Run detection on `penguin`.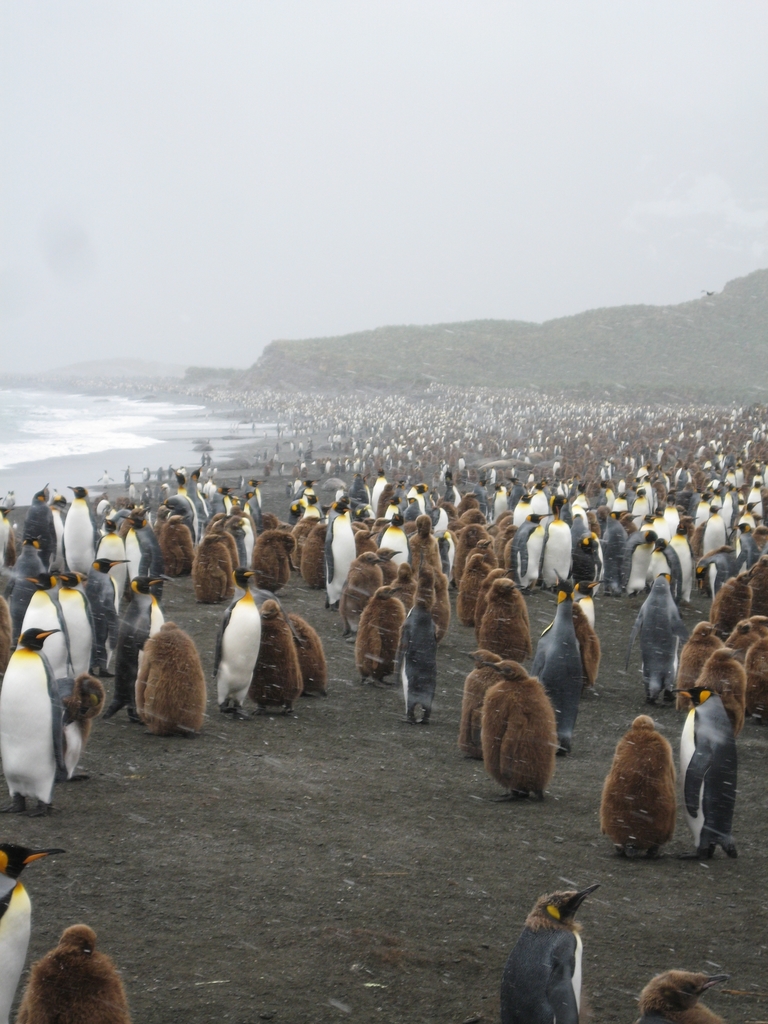
Result: 410, 518, 445, 585.
